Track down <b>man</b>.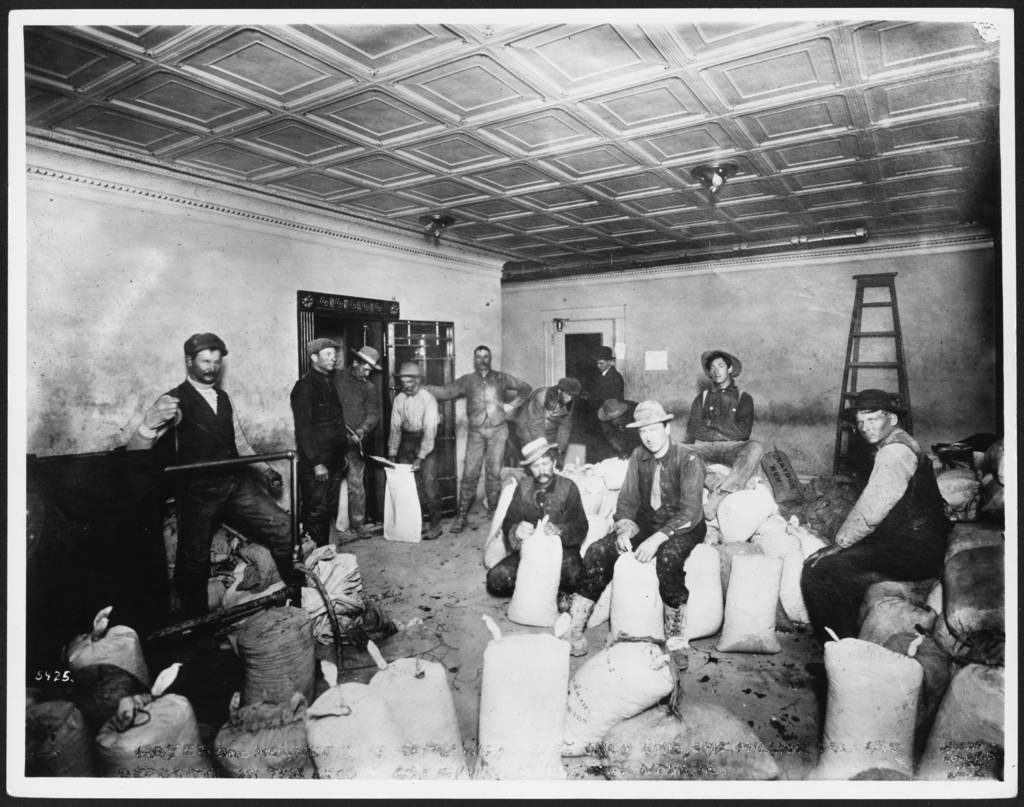
Tracked to bbox=(798, 382, 949, 642).
